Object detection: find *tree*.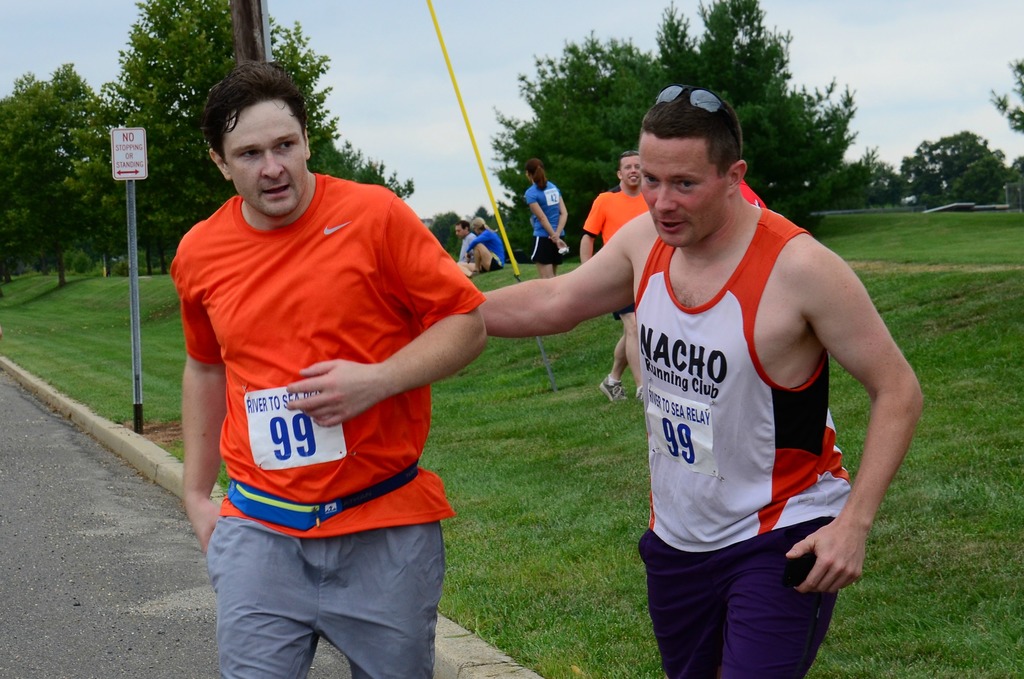
rect(489, 0, 863, 257).
